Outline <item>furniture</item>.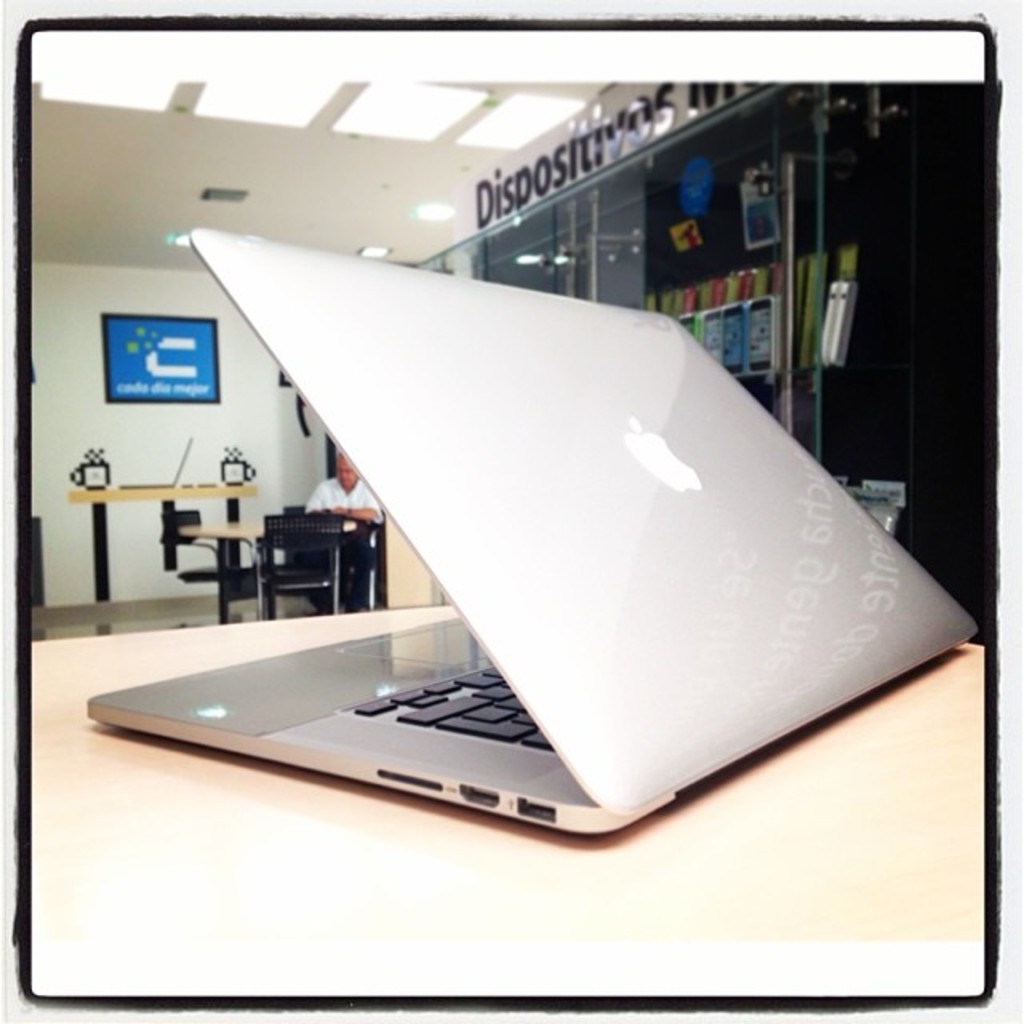
Outline: (59,474,429,635).
